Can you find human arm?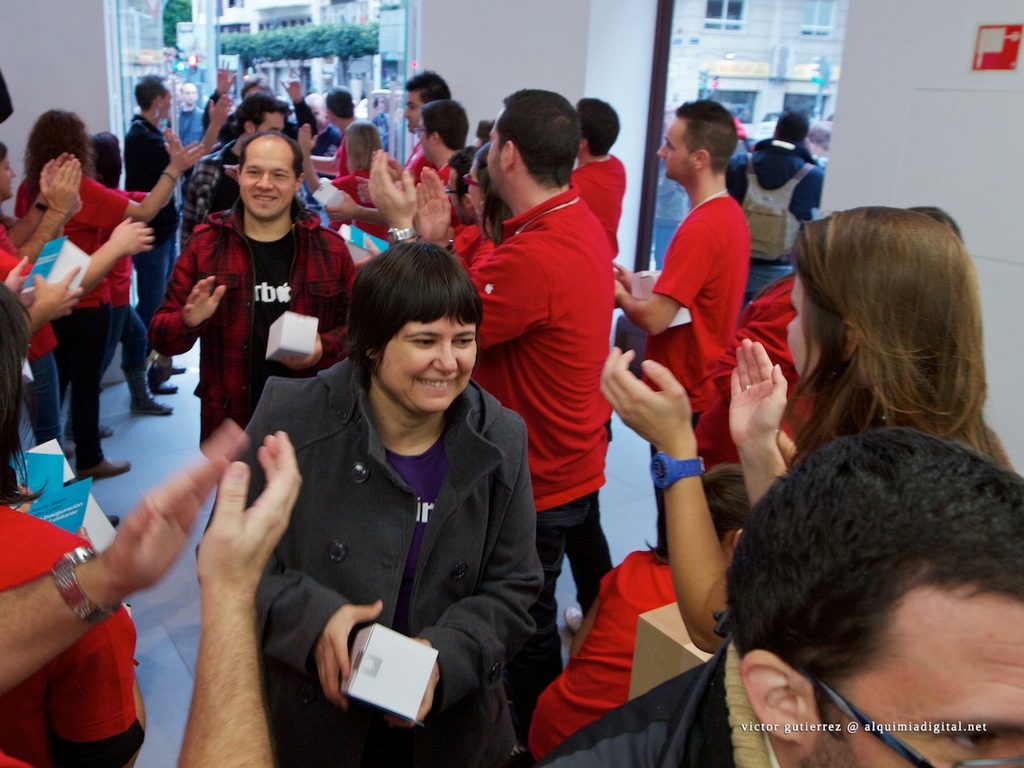
Yes, bounding box: bbox=[0, 417, 255, 694].
